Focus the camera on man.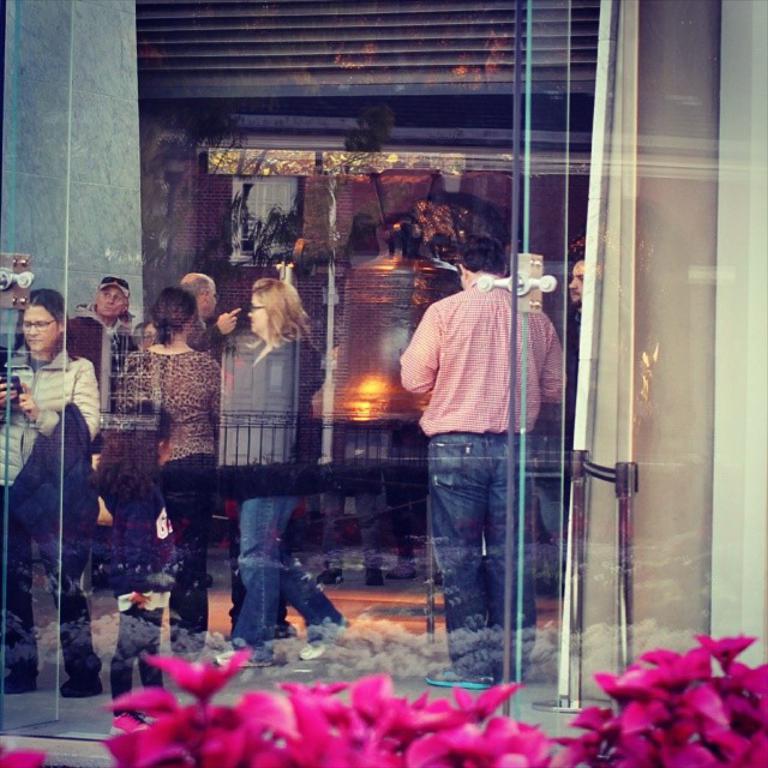
Focus region: BBox(68, 272, 150, 419).
